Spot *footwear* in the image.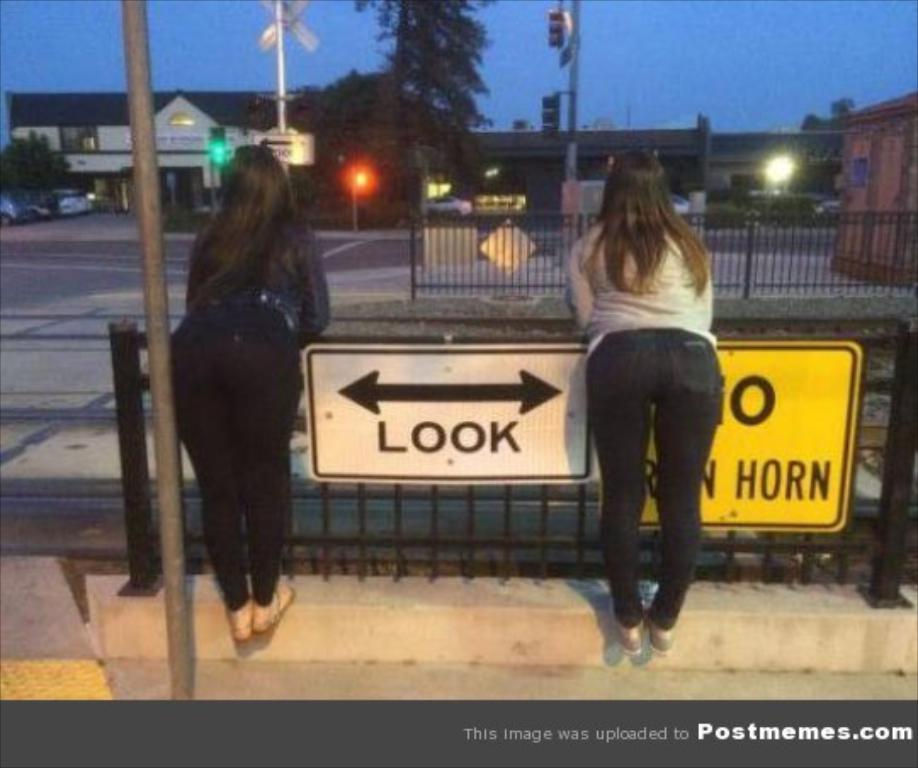
*footwear* found at 235:600:253:639.
